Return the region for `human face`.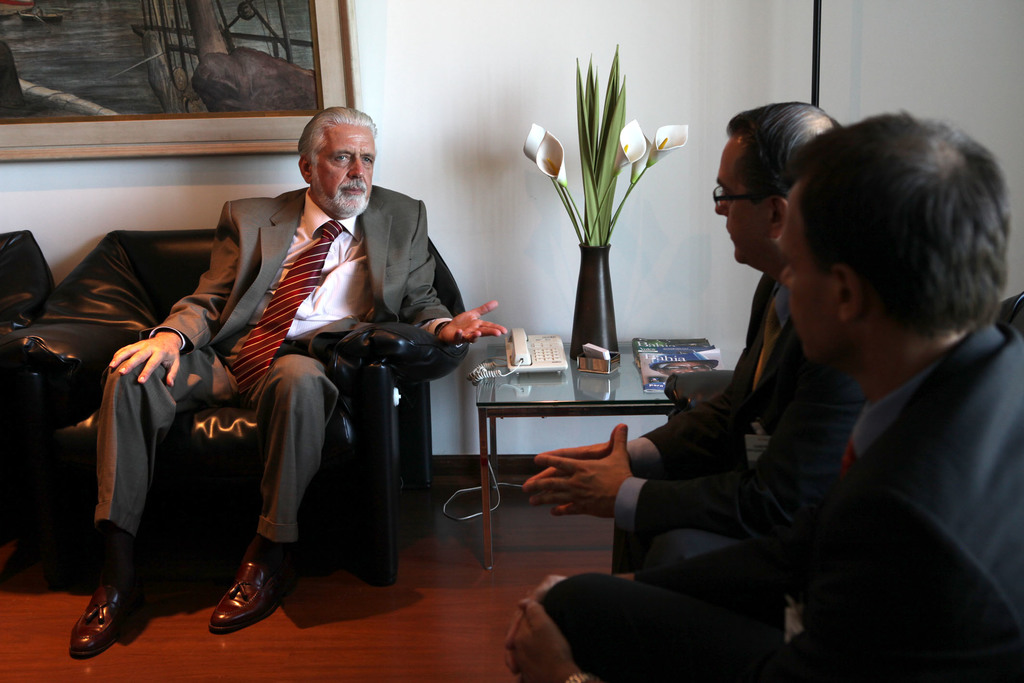
773/193/832/359.
